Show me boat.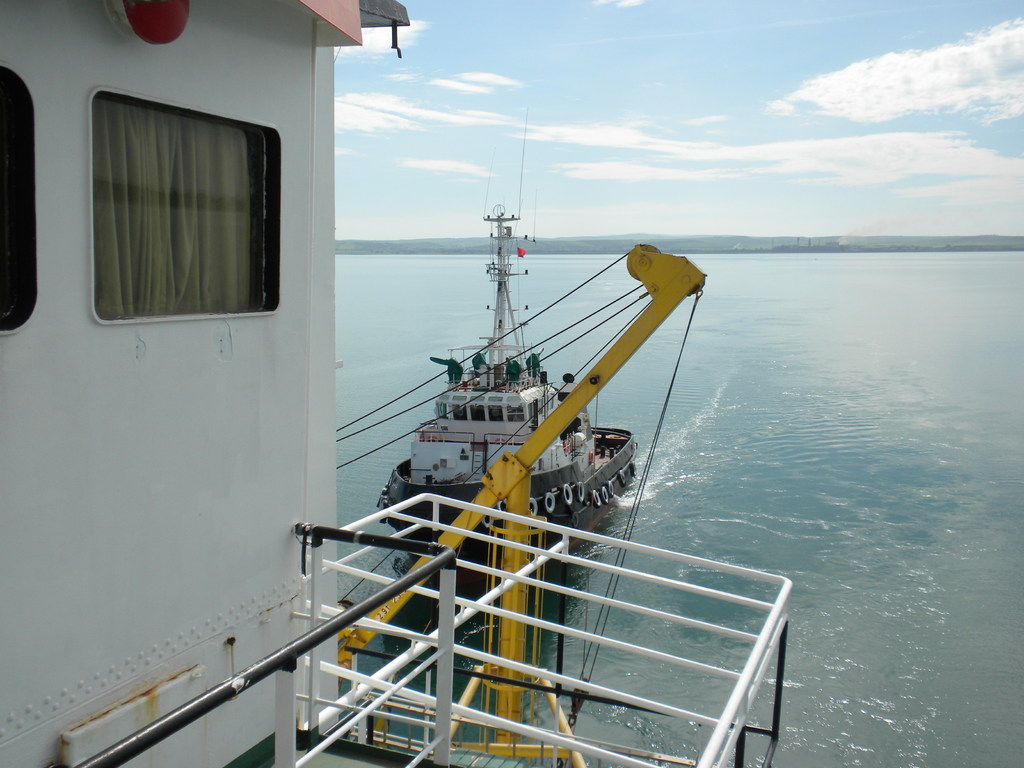
boat is here: (left=0, top=0, right=797, bottom=767).
